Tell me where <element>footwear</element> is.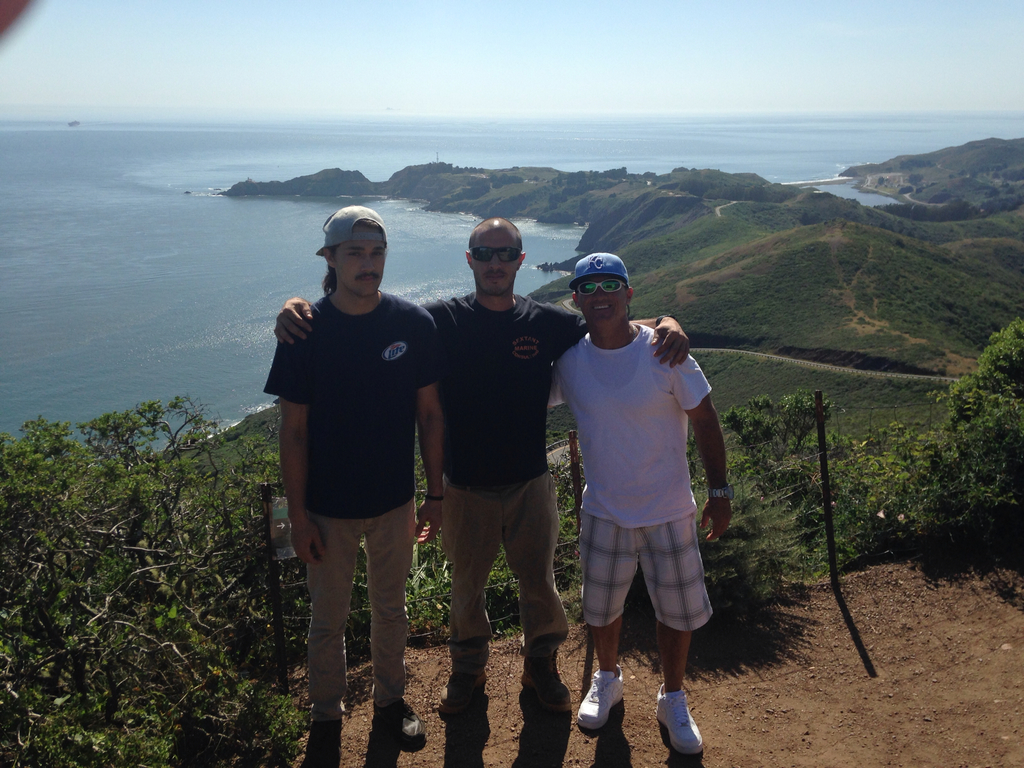
<element>footwear</element> is at pyautogui.locateOnScreen(301, 721, 346, 767).
